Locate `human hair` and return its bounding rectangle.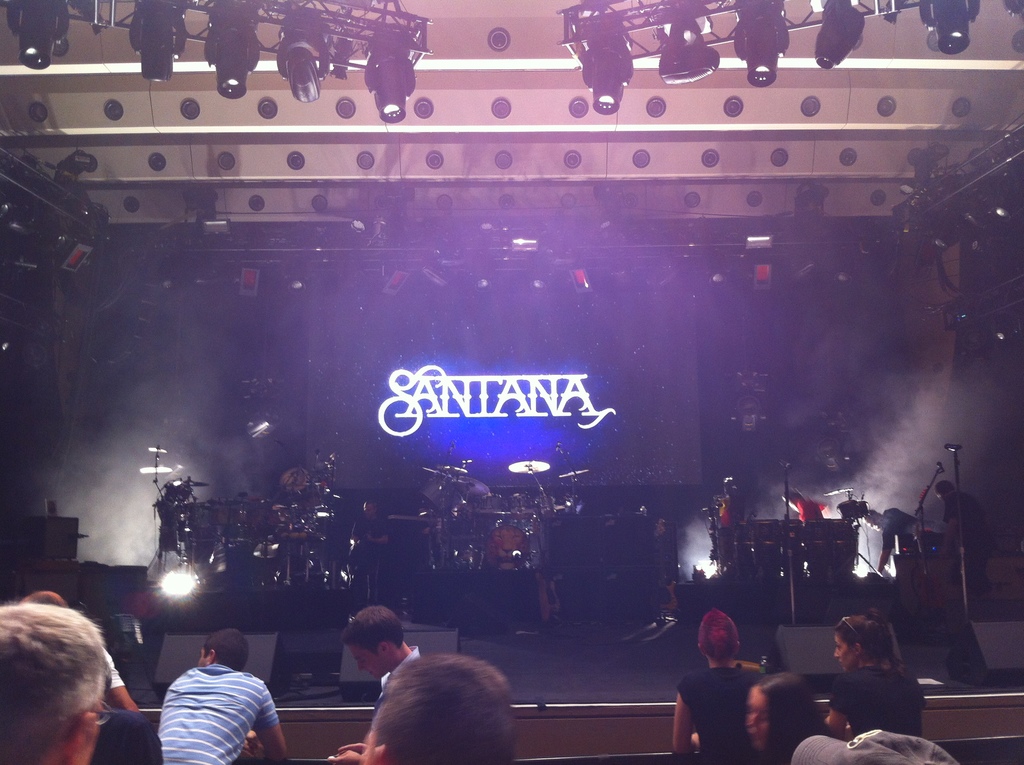
box(339, 603, 406, 654).
